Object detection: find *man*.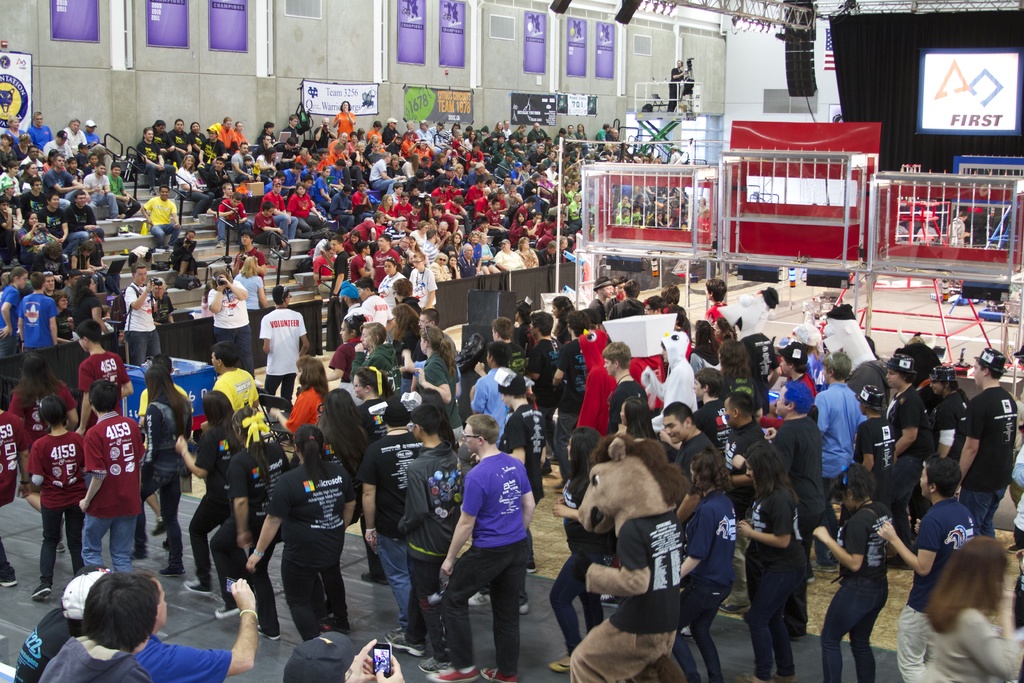
select_region(667, 58, 688, 111).
